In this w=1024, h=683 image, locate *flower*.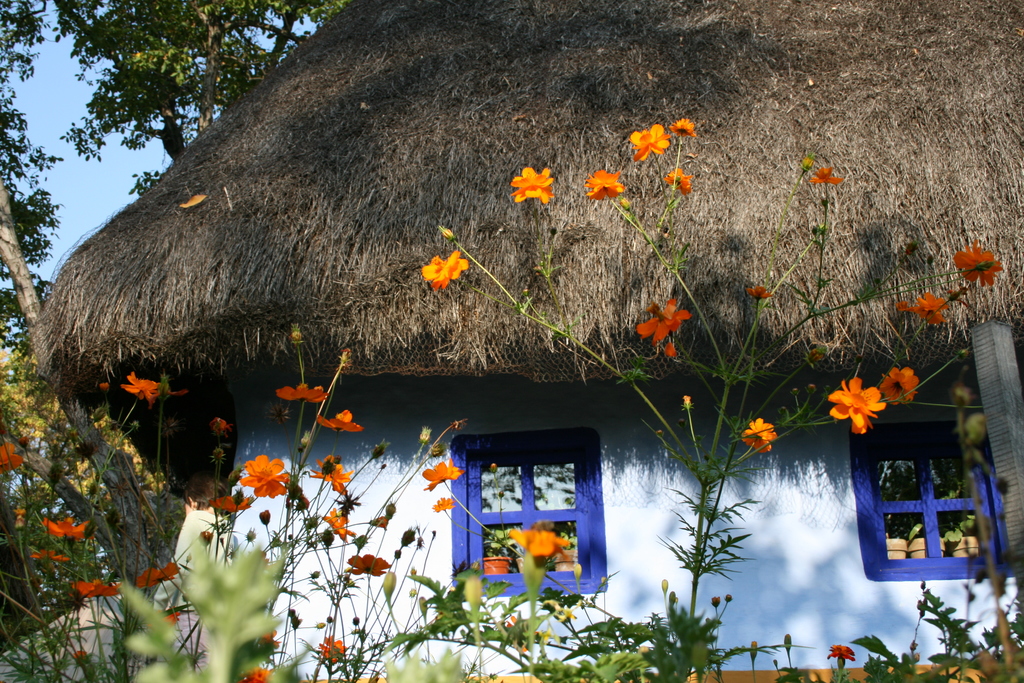
Bounding box: 745:285:772:304.
